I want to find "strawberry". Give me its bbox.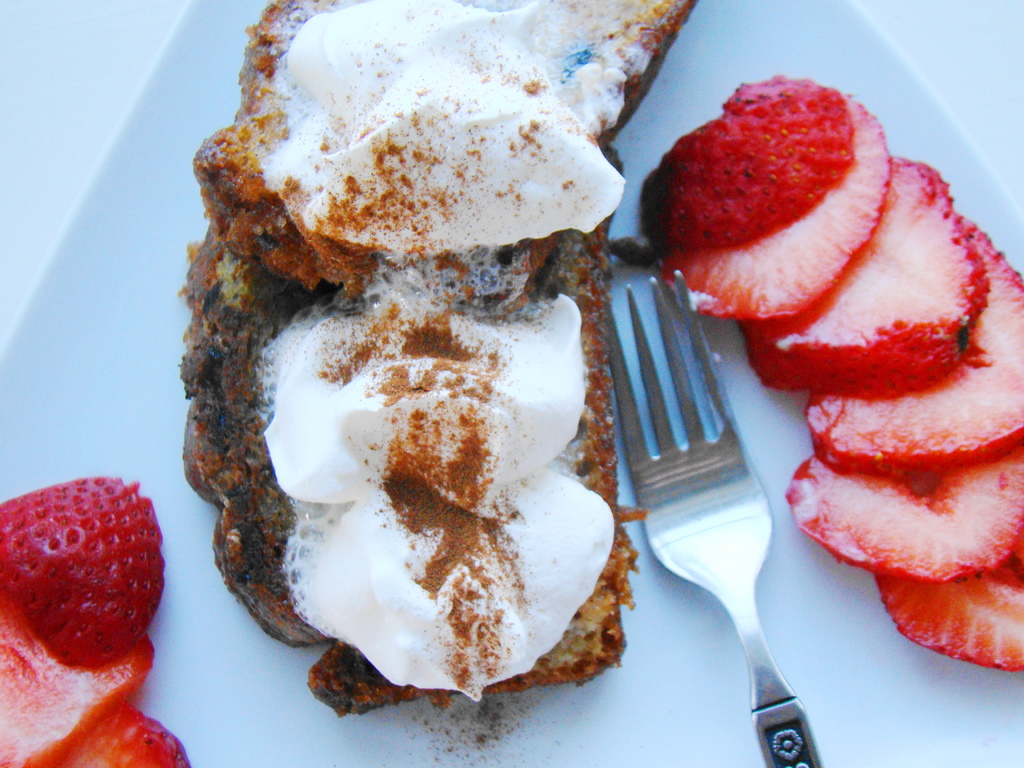
(x1=660, y1=66, x2=902, y2=290).
